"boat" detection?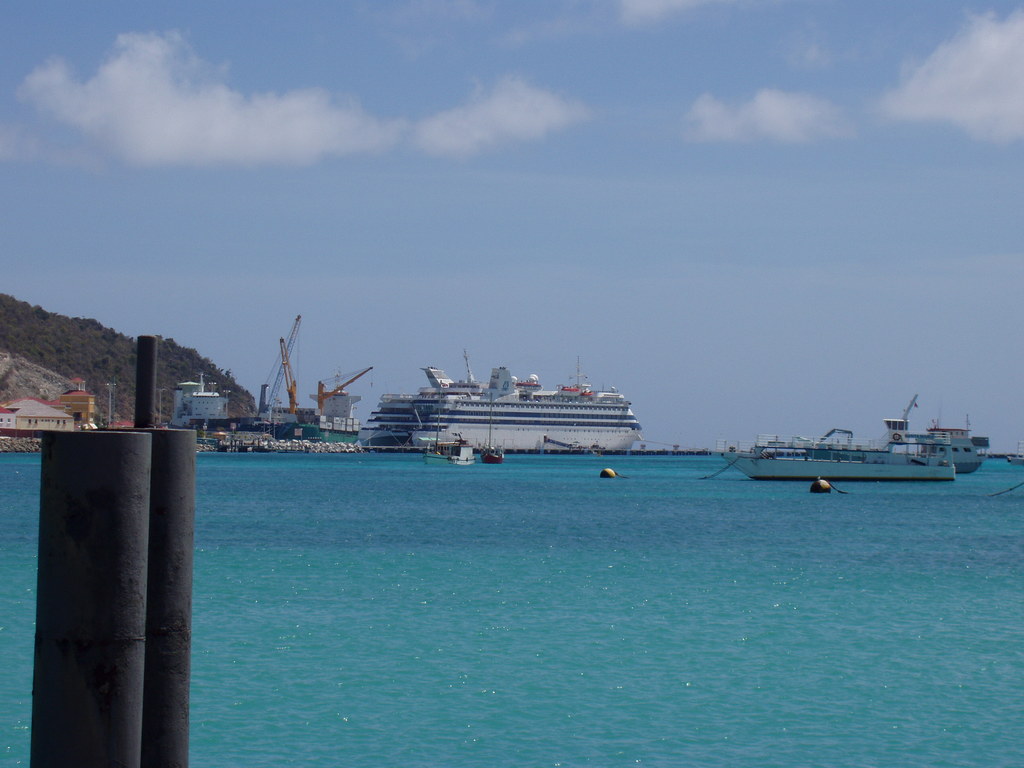
<region>311, 353, 686, 460</region>
